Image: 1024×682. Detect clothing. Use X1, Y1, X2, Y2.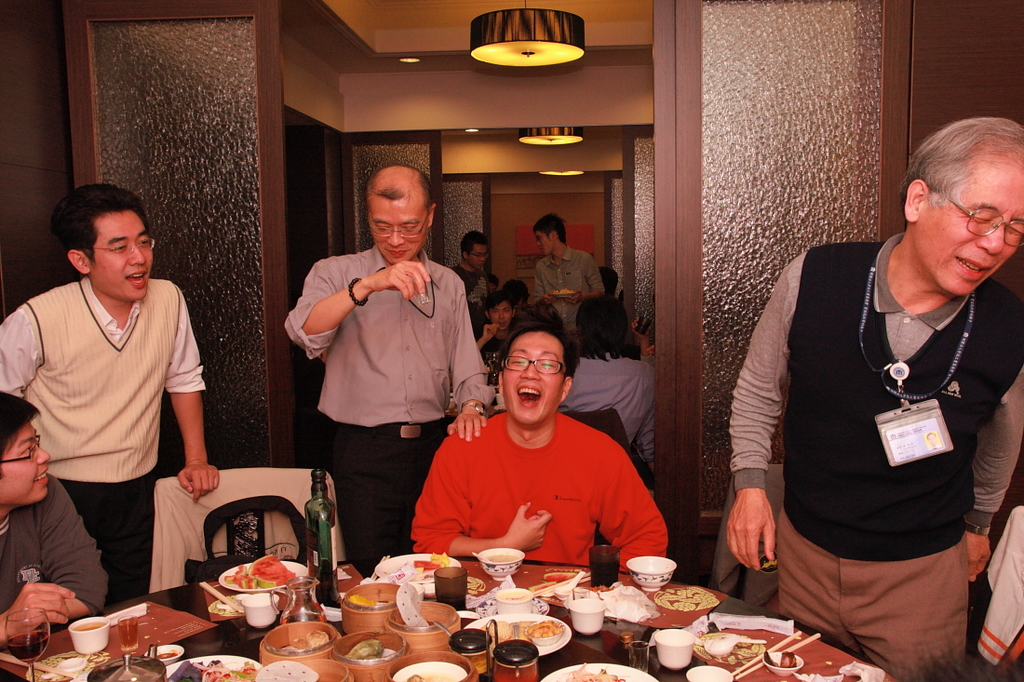
280, 234, 490, 586.
